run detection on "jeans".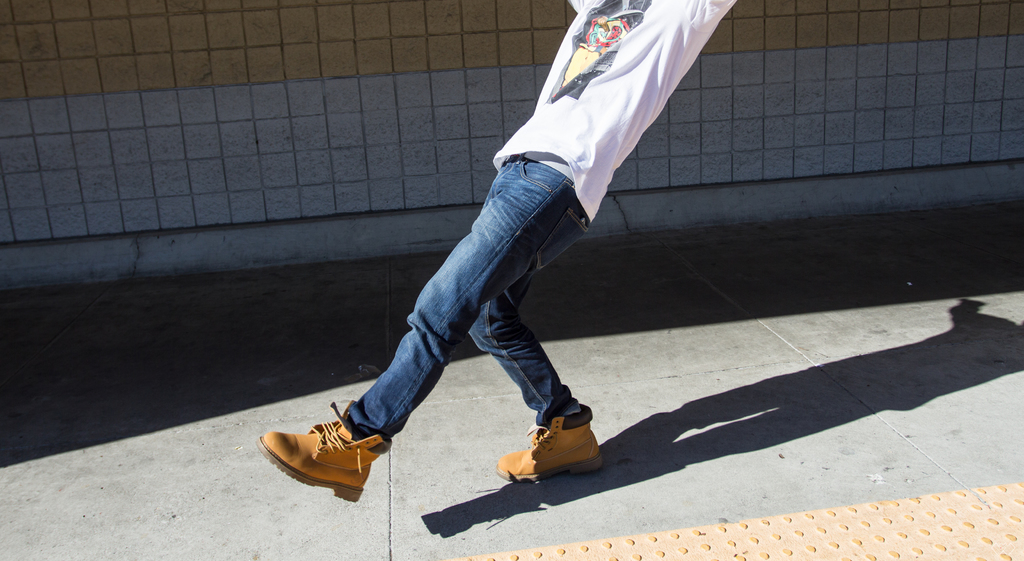
Result: x1=330, y1=149, x2=596, y2=431.
